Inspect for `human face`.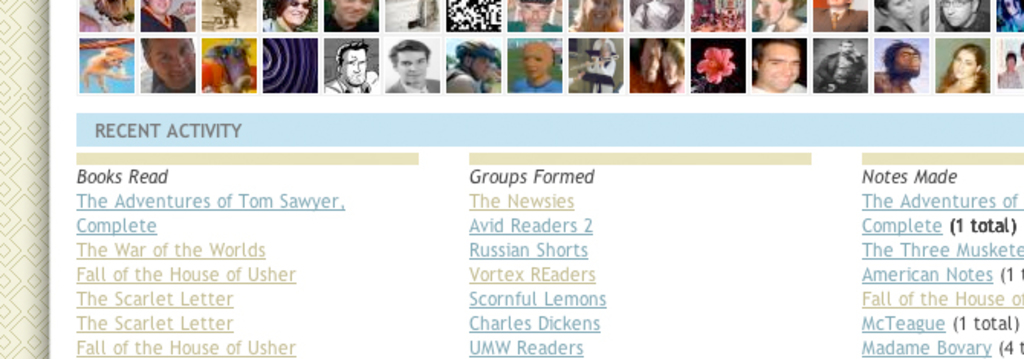
Inspection: [662, 53, 677, 81].
